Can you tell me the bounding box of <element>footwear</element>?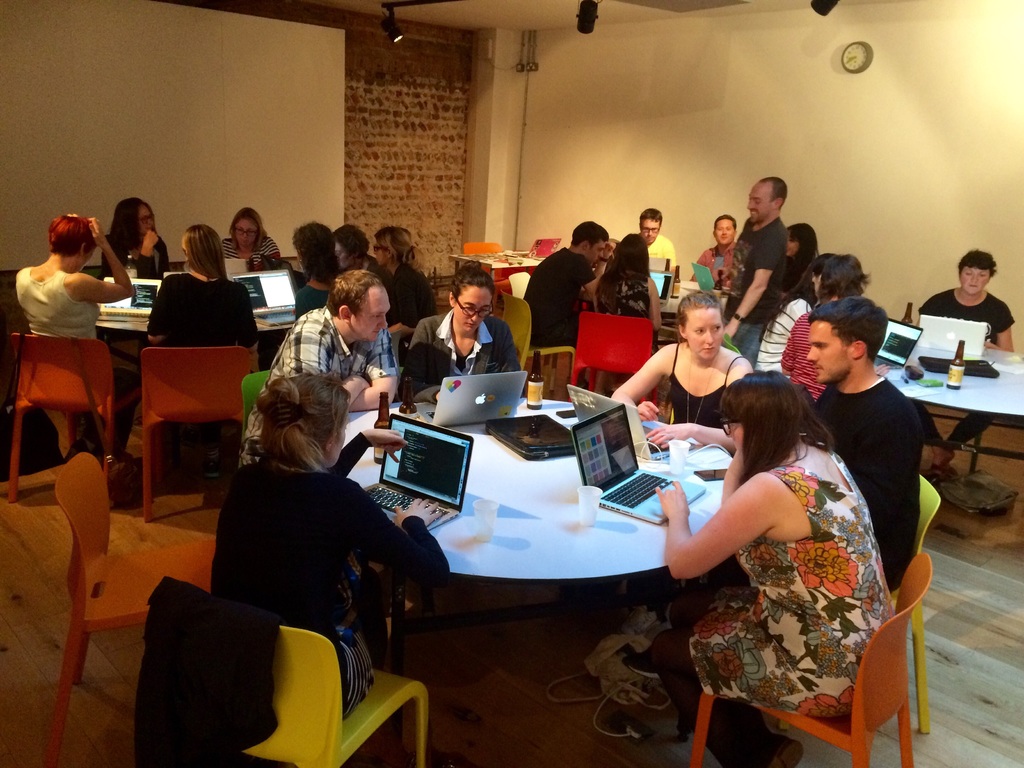
crop(714, 733, 800, 767).
